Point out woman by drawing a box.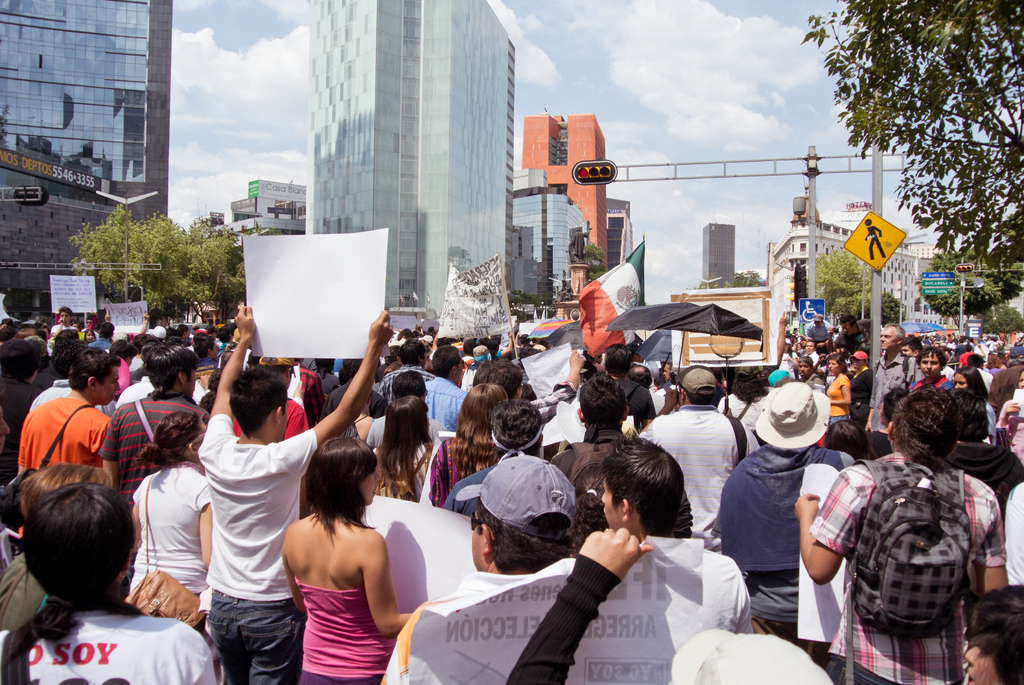
detection(266, 421, 411, 675).
